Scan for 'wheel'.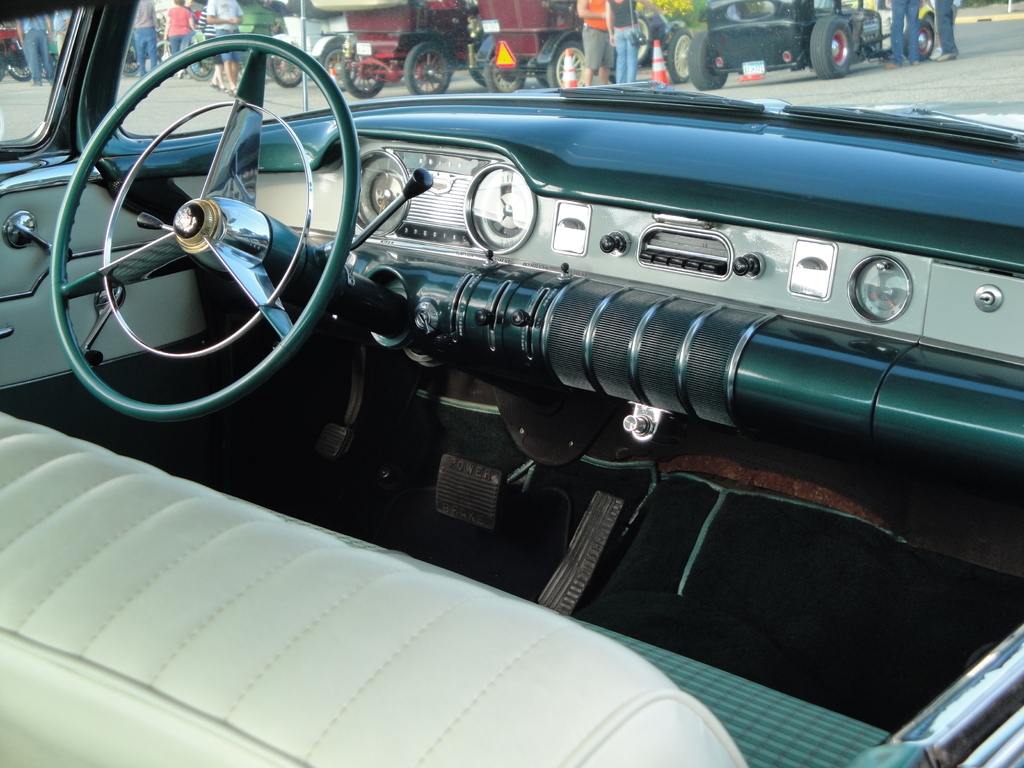
Scan result: region(6, 62, 33, 81).
